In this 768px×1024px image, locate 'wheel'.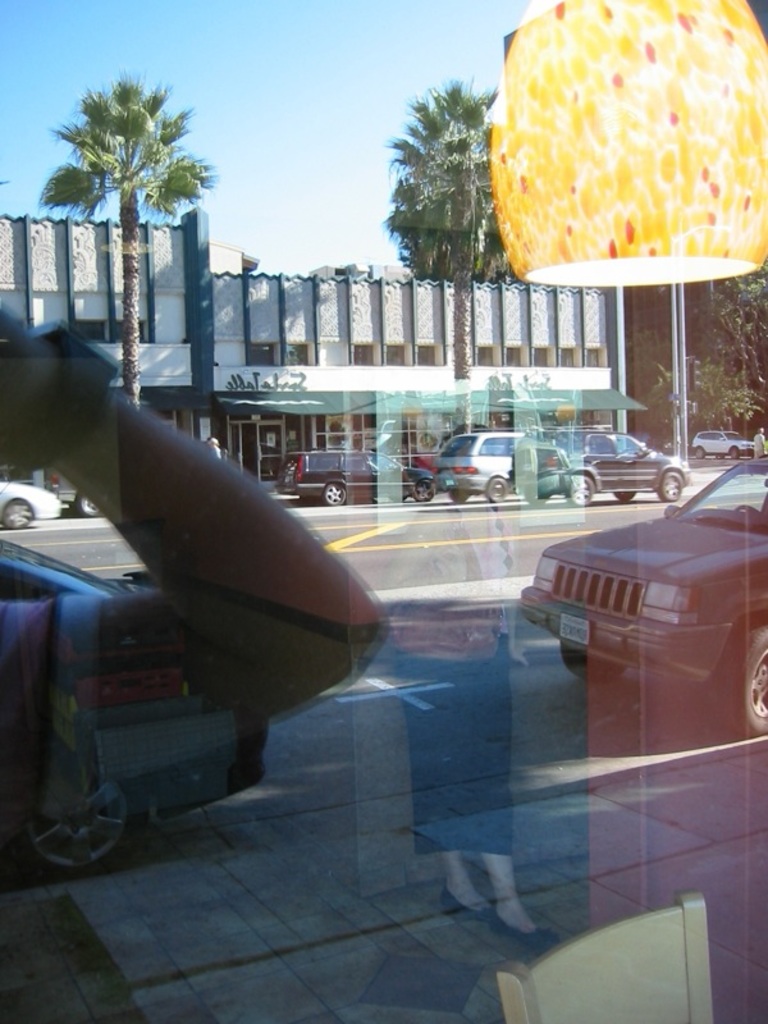
Bounding box: [658, 468, 682, 504].
